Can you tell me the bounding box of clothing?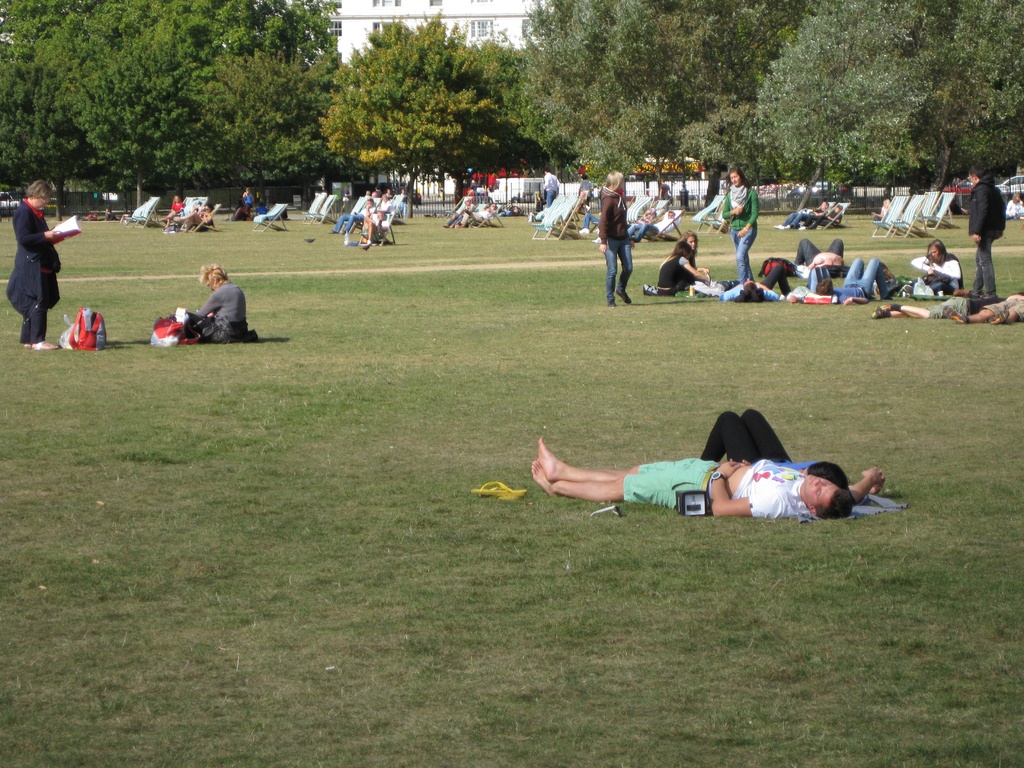
634, 216, 673, 241.
